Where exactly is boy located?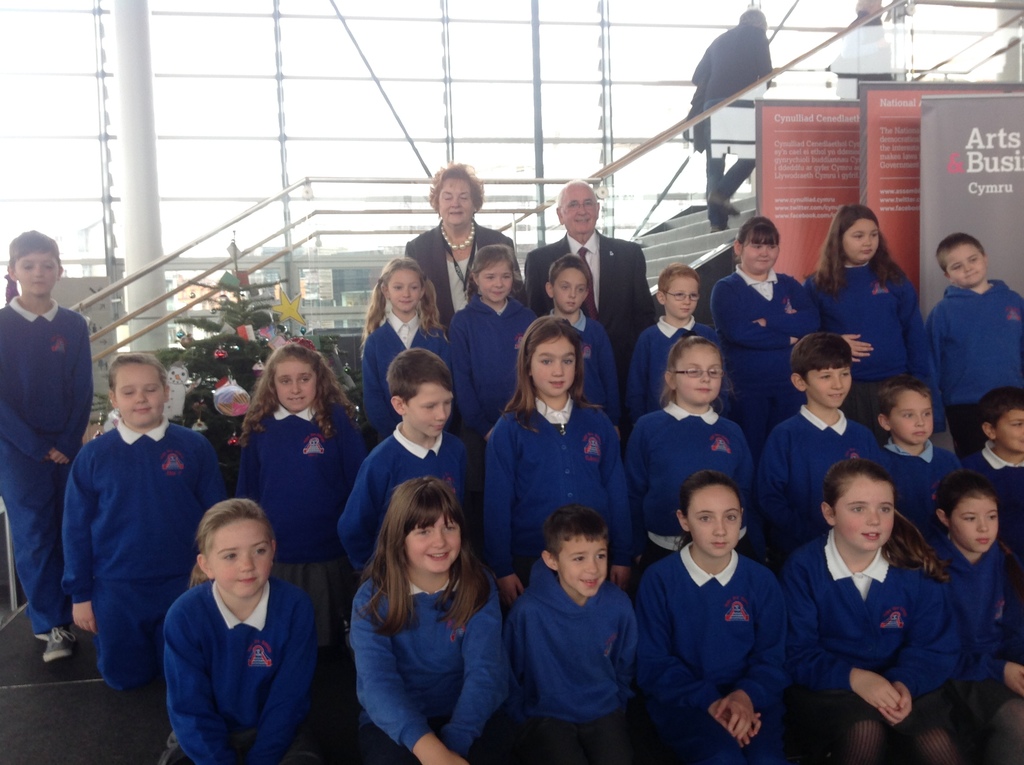
Its bounding box is bbox=(72, 354, 237, 695).
